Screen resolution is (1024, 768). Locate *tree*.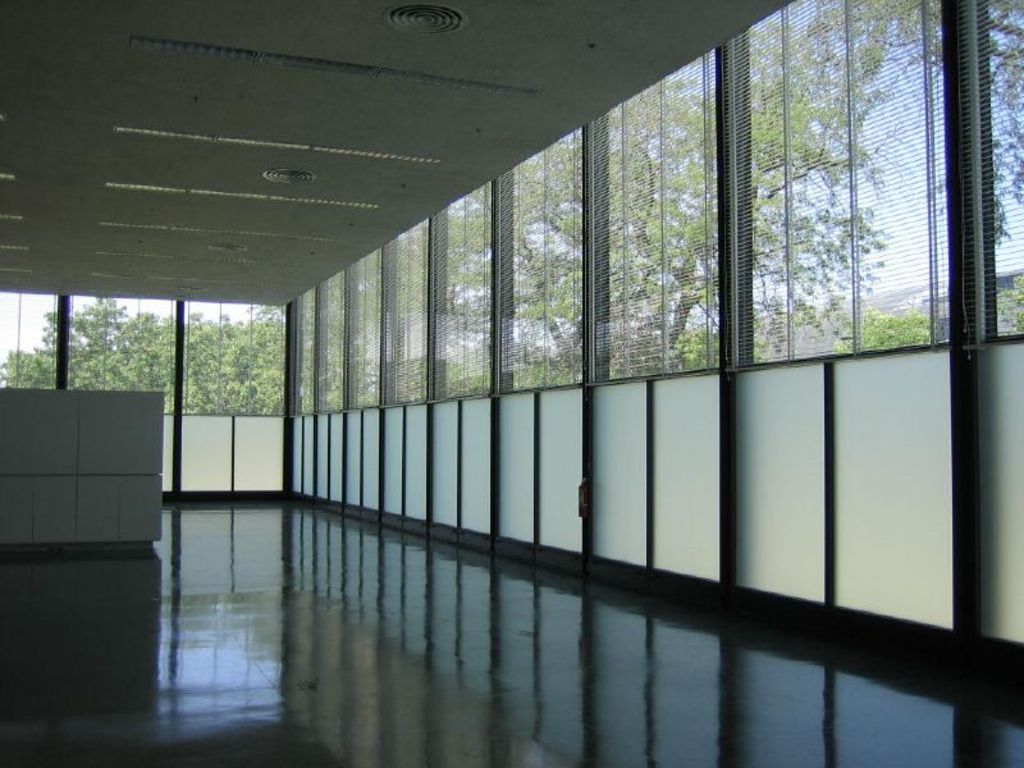
bbox=[285, 291, 337, 419].
